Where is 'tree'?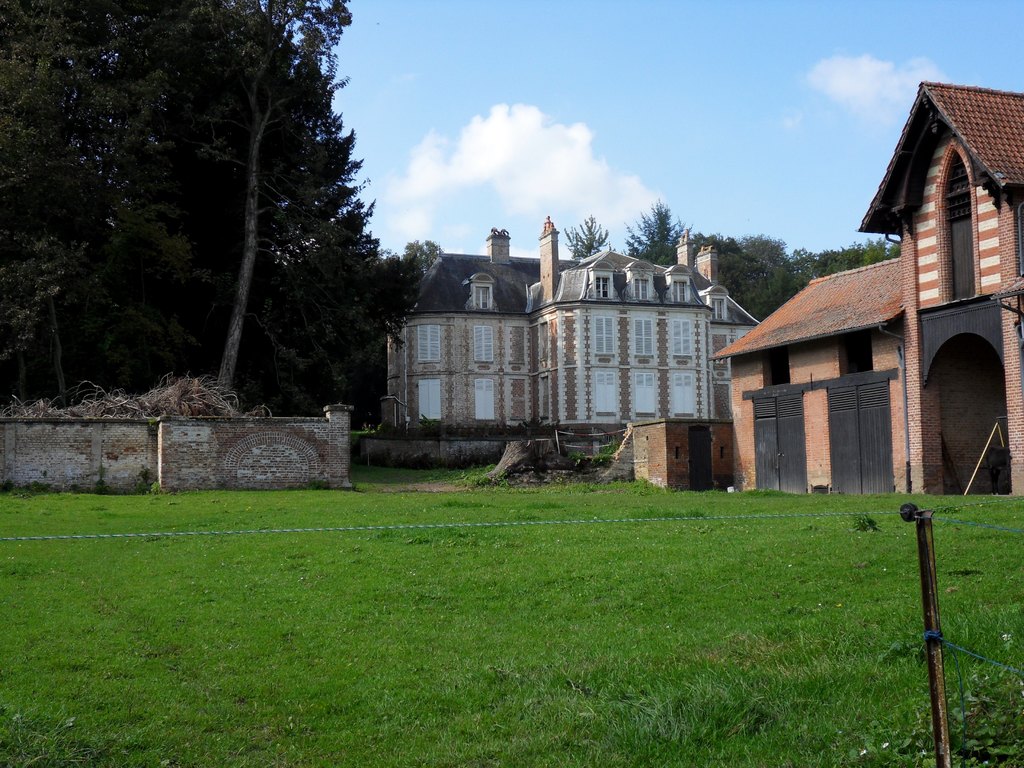
(x1=151, y1=0, x2=232, y2=395).
